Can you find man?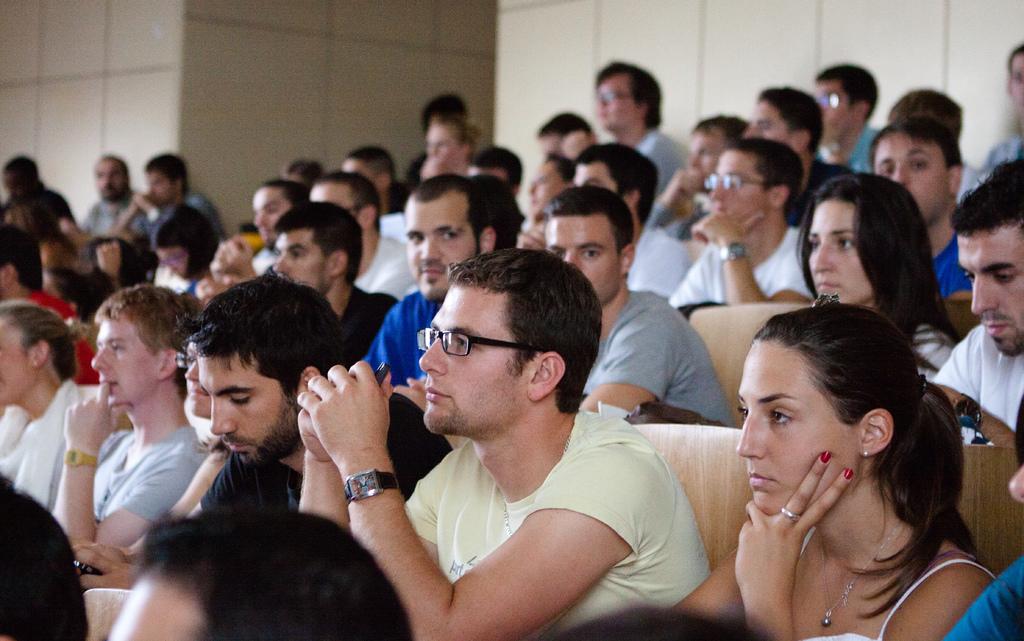
Yes, bounding box: locate(0, 152, 78, 241).
